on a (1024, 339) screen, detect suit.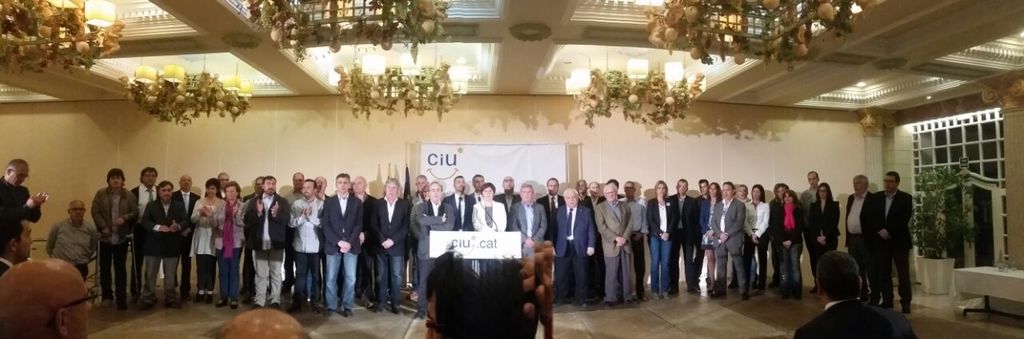
(left=472, top=200, right=507, bottom=233).
